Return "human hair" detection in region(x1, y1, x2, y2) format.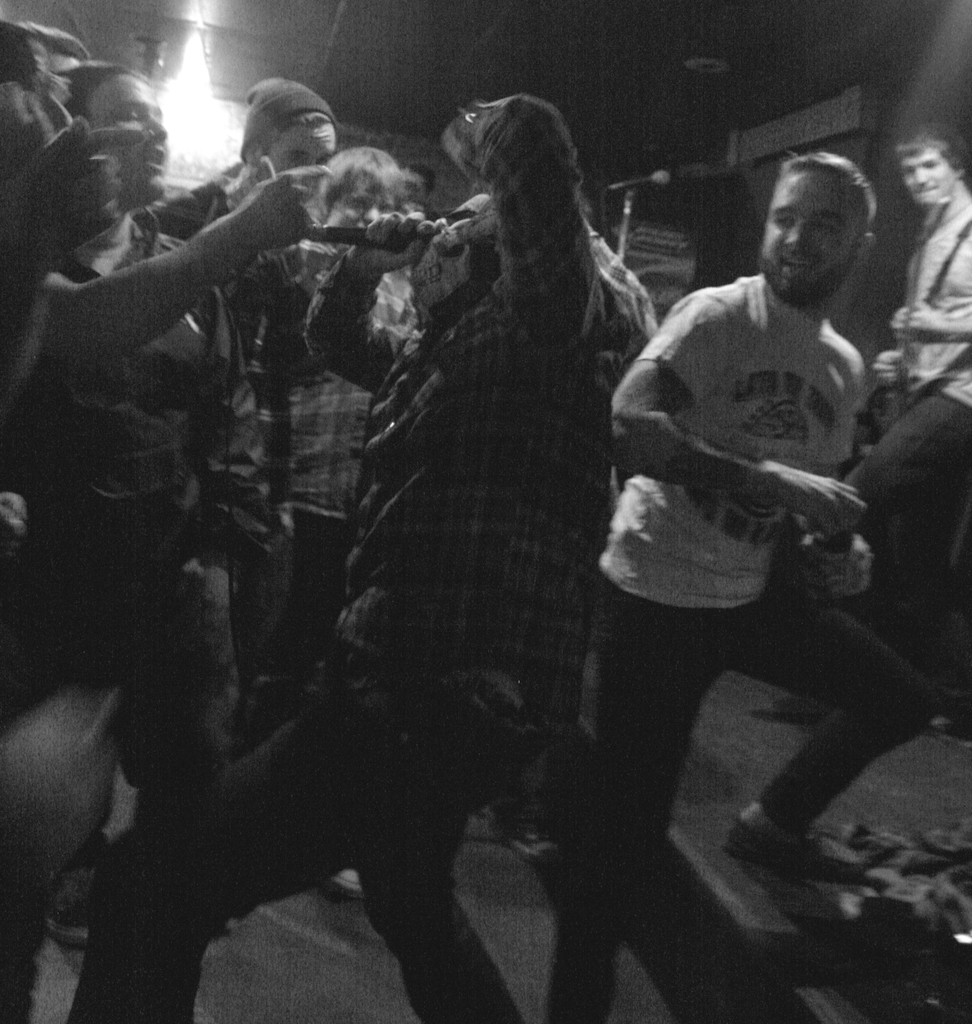
region(237, 109, 328, 169).
